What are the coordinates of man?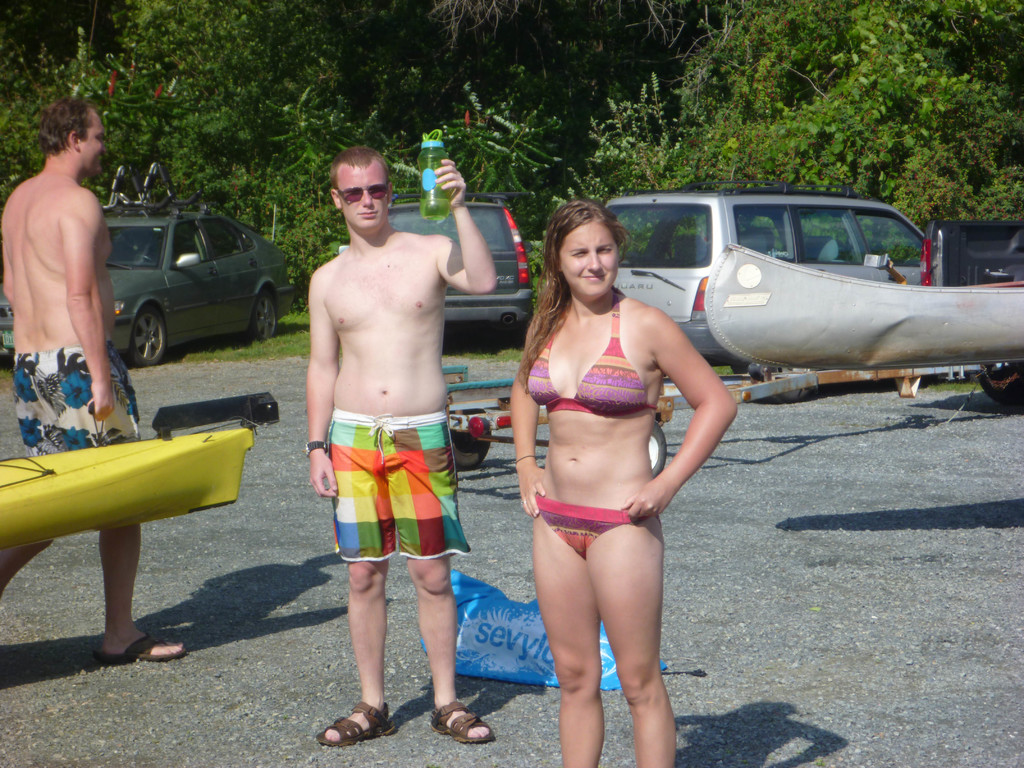
{"left": 0, "top": 93, "right": 186, "bottom": 659}.
